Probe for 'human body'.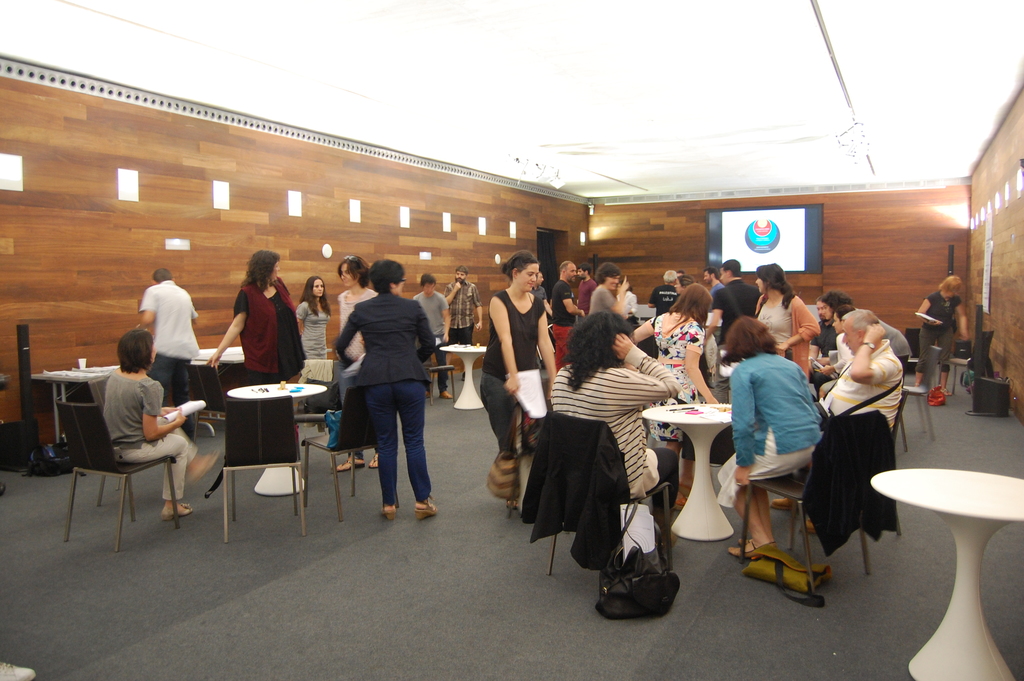
Probe result: locate(477, 280, 555, 460).
